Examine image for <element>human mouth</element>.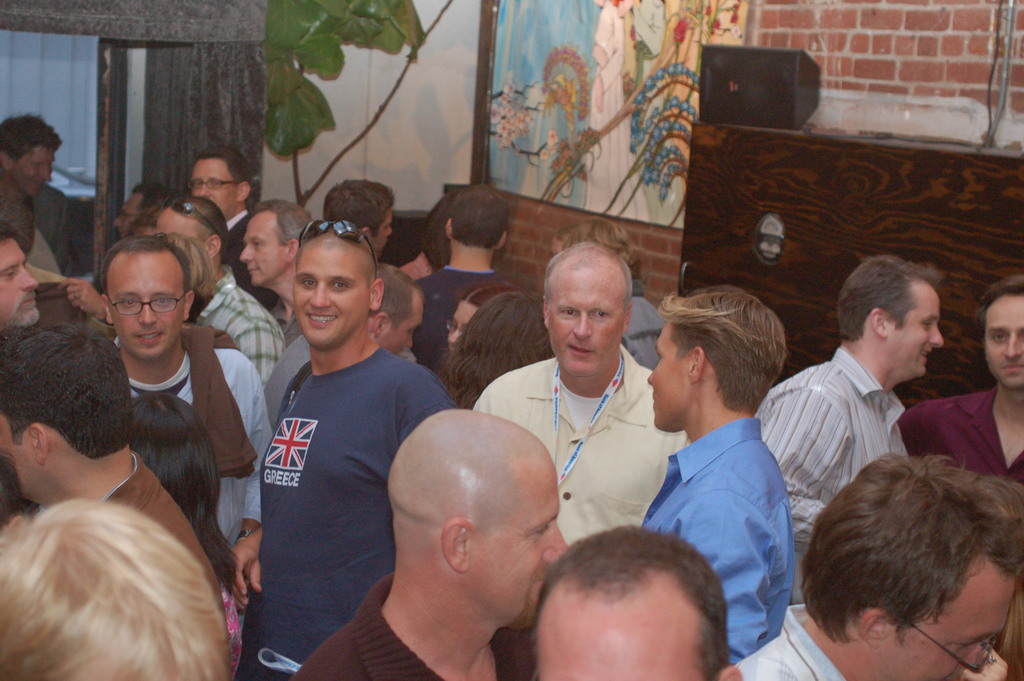
Examination result: [919,347,934,364].
